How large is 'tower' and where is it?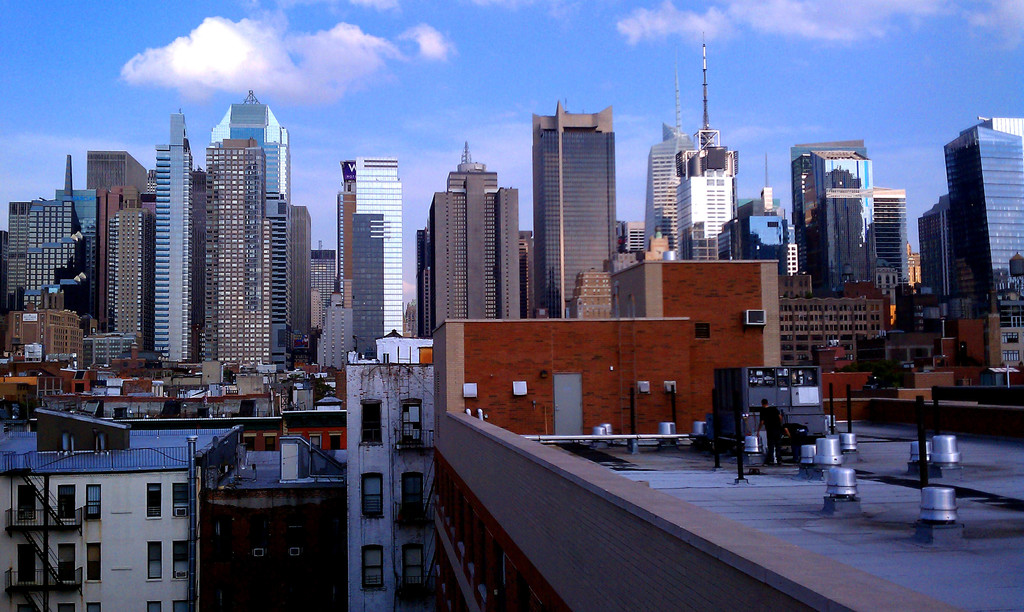
Bounding box: box=[0, 152, 93, 330].
